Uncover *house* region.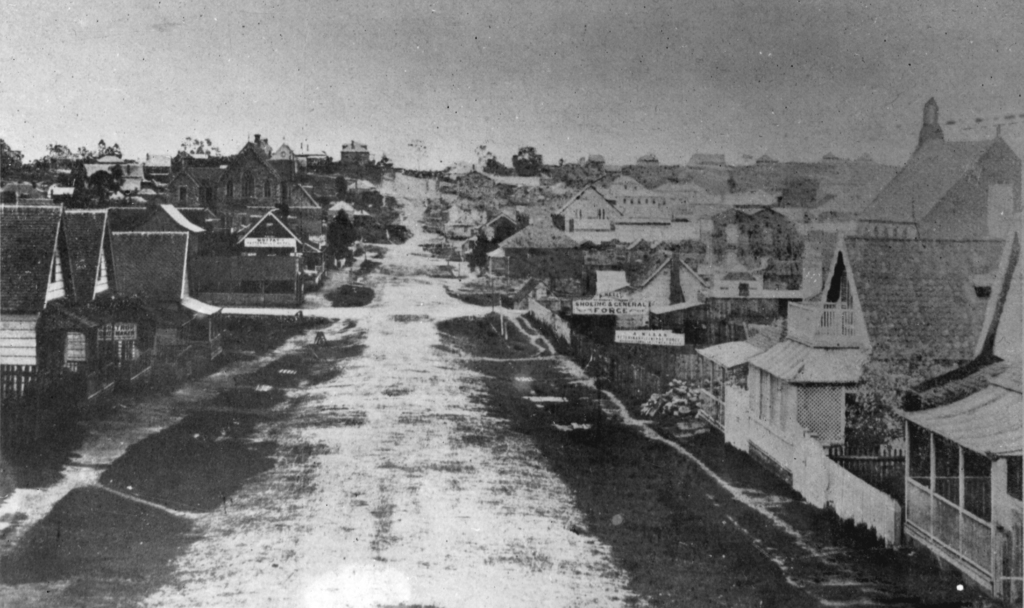
Uncovered: l=133, t=199, r=212, b=237.
